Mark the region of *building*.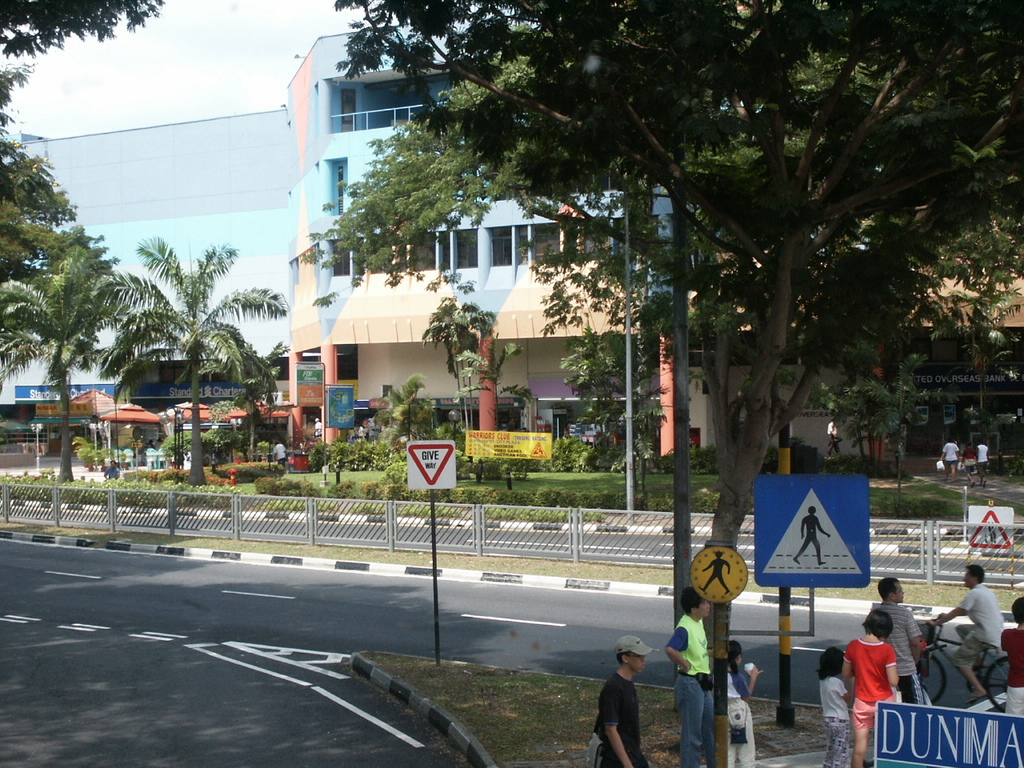
Region: detection(0, 32, 1023, 473).
